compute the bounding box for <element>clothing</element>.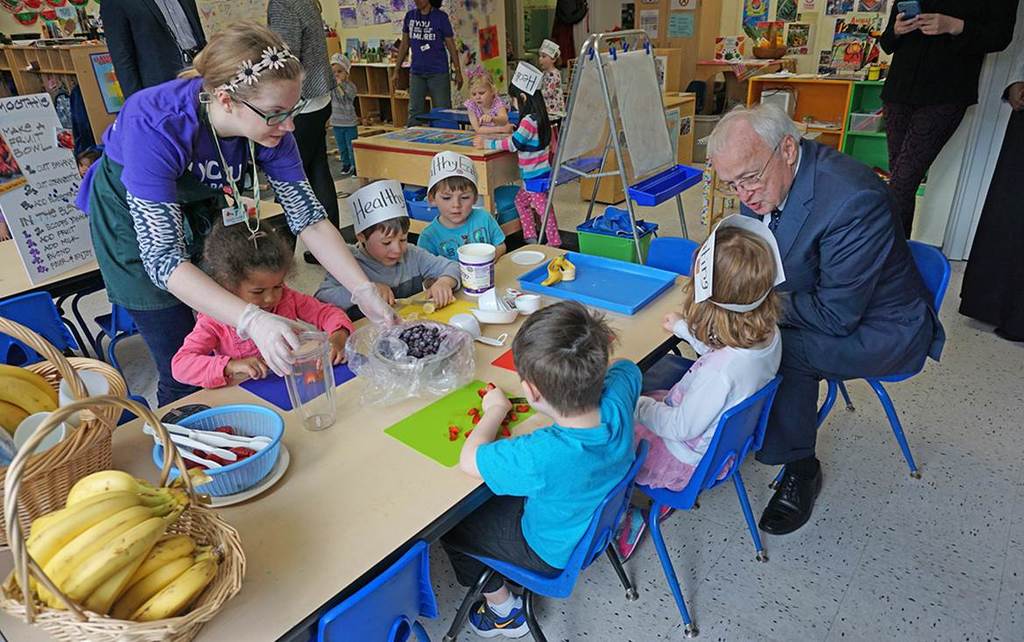
[461, 384, 649, 596].
